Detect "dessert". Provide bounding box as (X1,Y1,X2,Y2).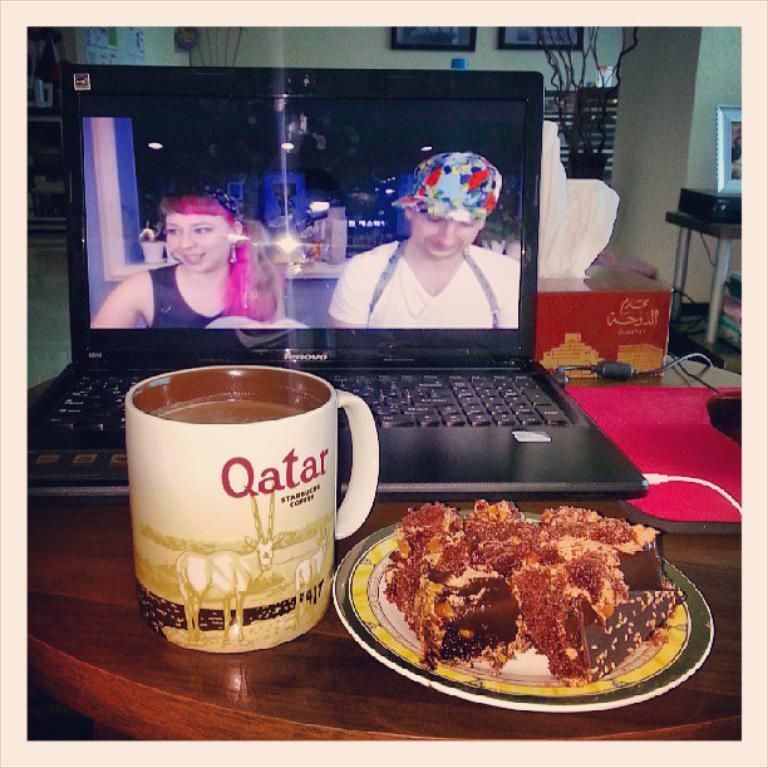
(162,398,304,424).
